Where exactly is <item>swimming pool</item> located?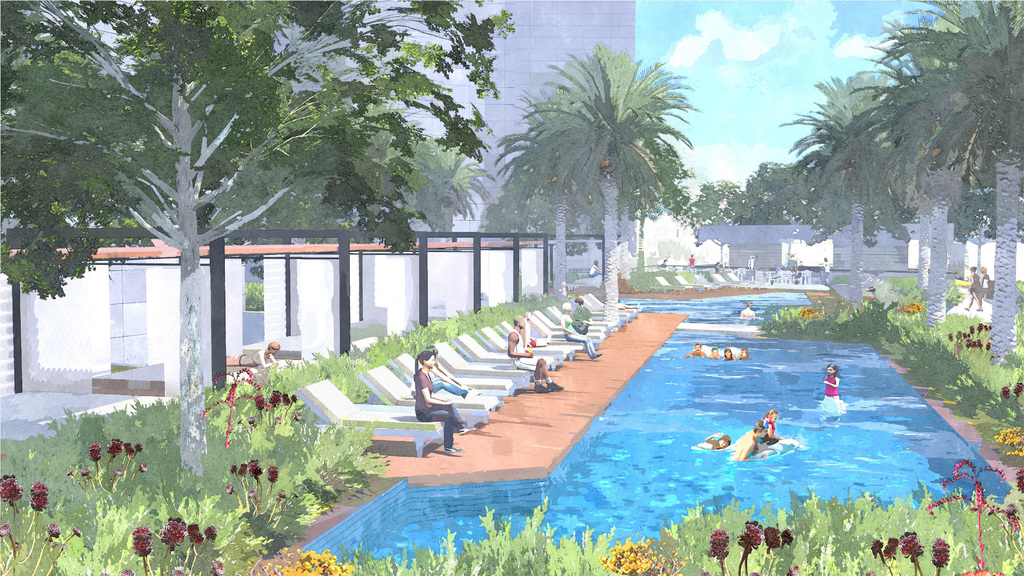
Its bounding box is [244,286,1023,563].
